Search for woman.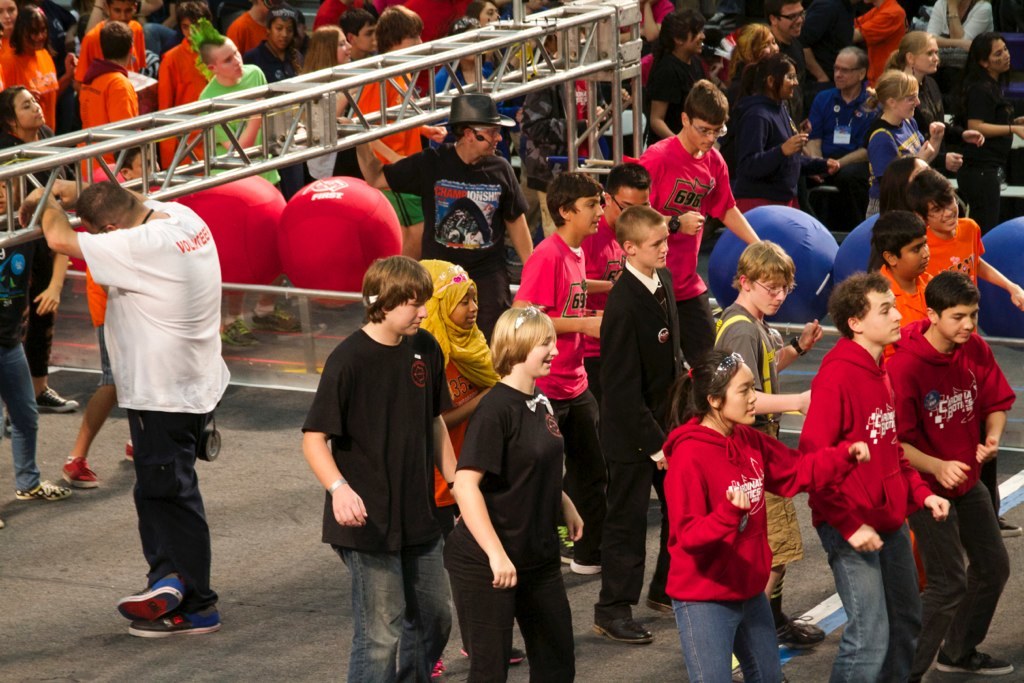
Found at locate(438, 302, 586, 682).
